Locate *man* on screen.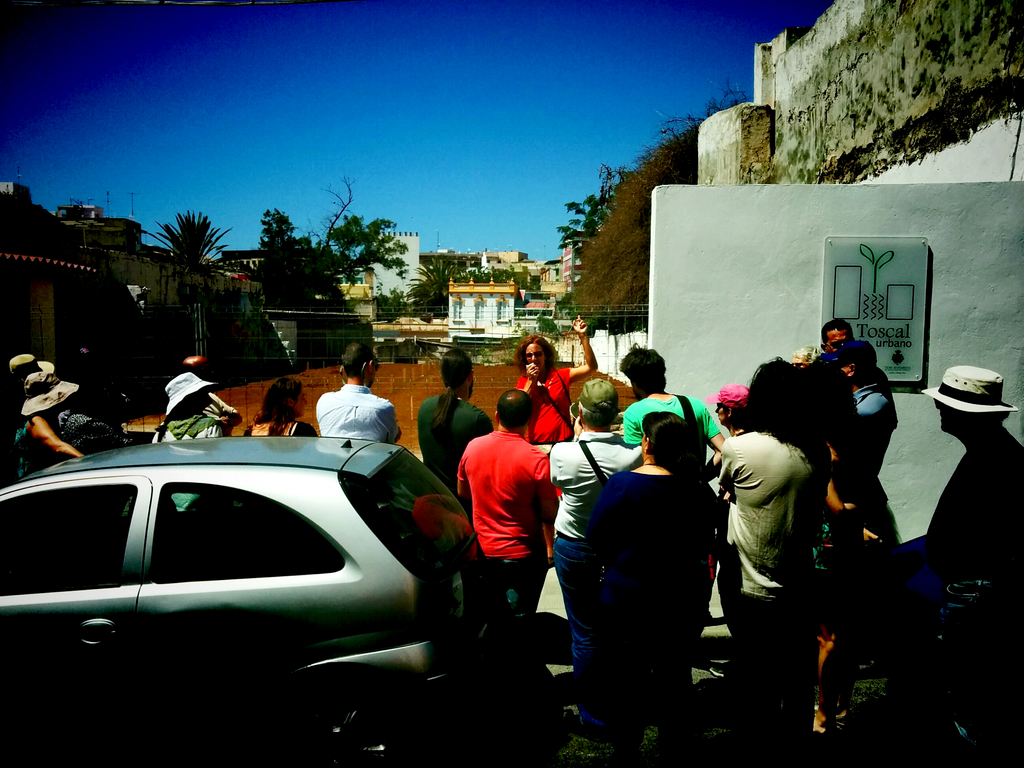
On screen at locate(550, 377, 644, 728).
